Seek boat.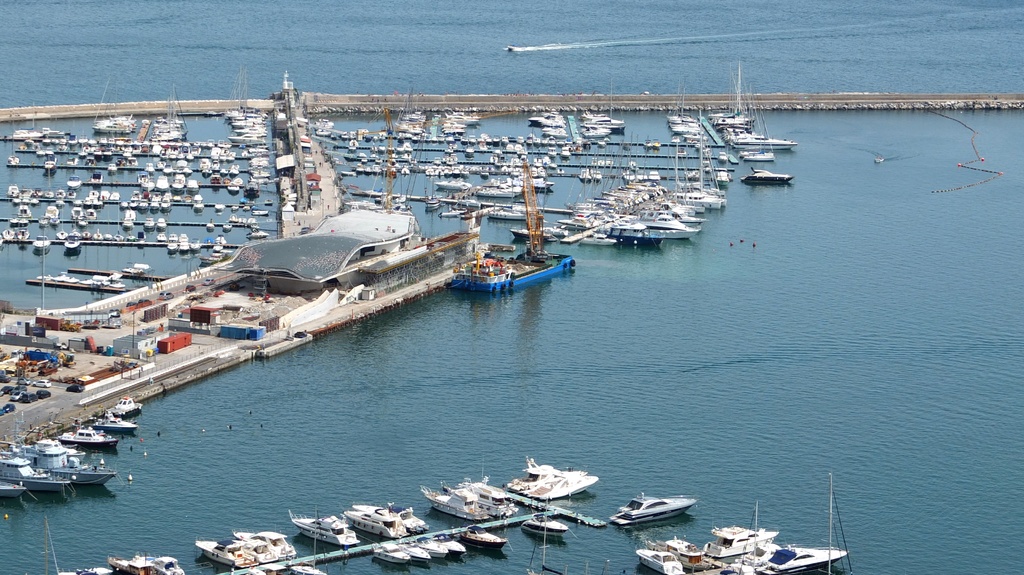
bbox=[250, 218, 255, 222].
